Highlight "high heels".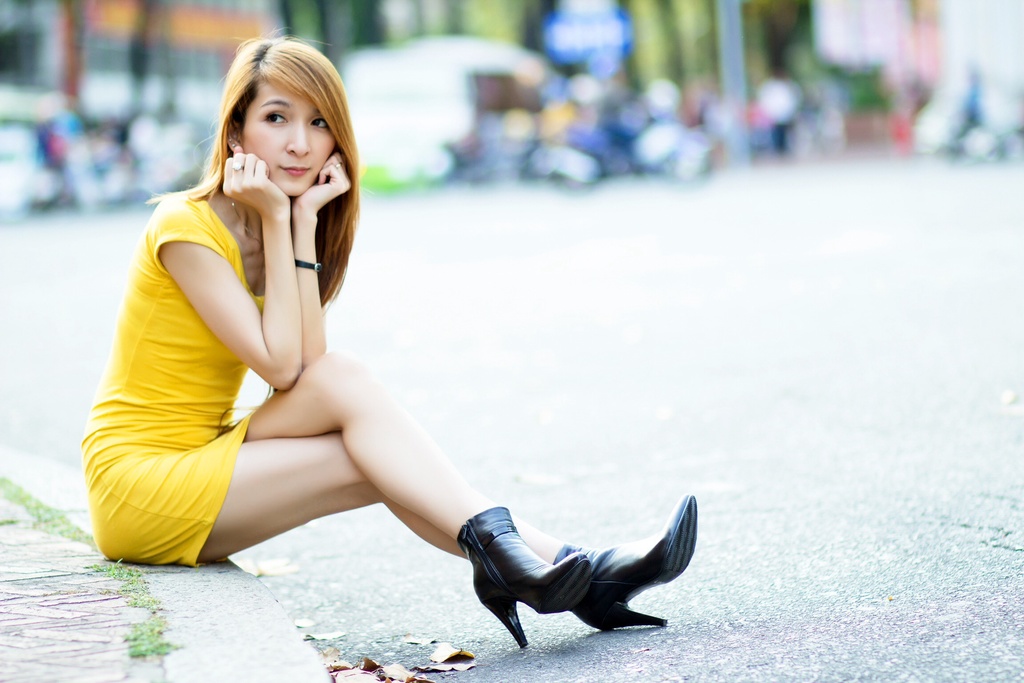
Highlighted region: rect(554, 498, 696, 630).
